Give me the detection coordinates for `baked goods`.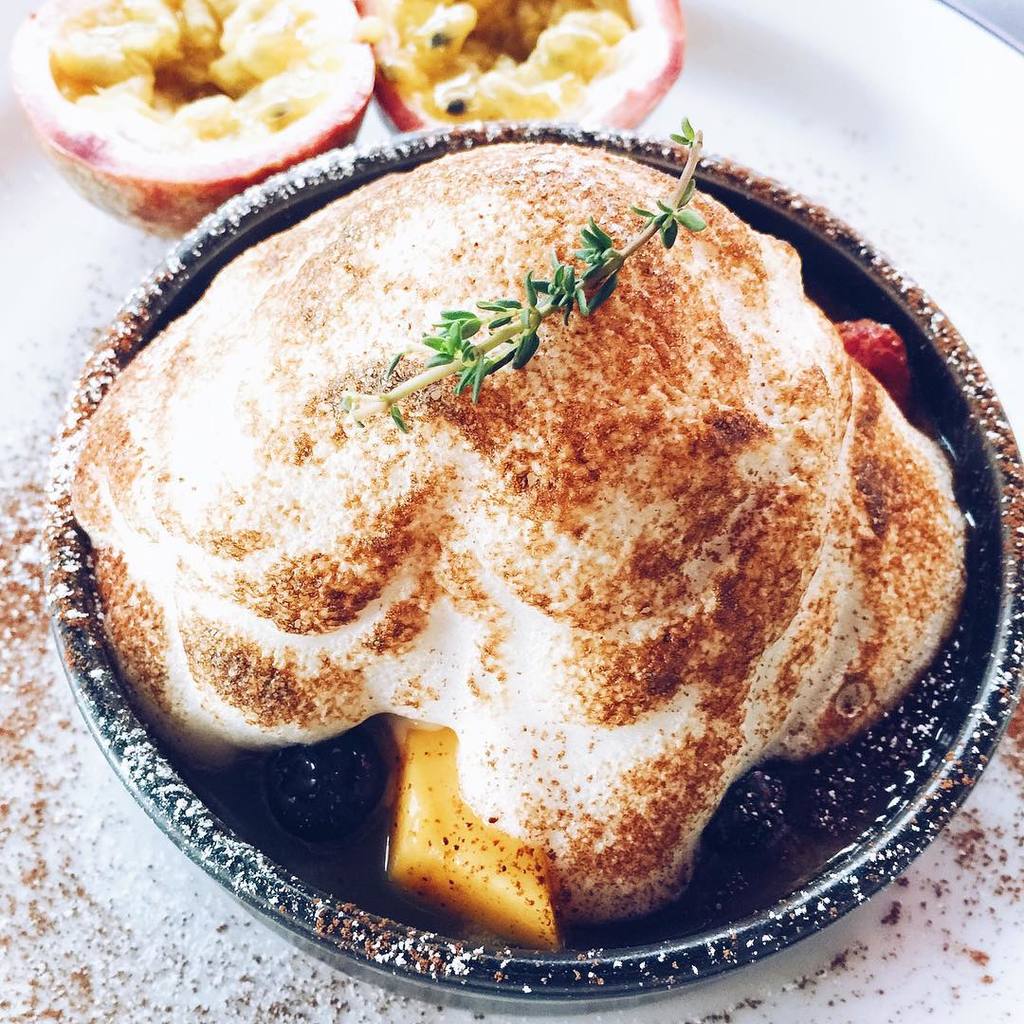
box(60, 137, 970, 938).
